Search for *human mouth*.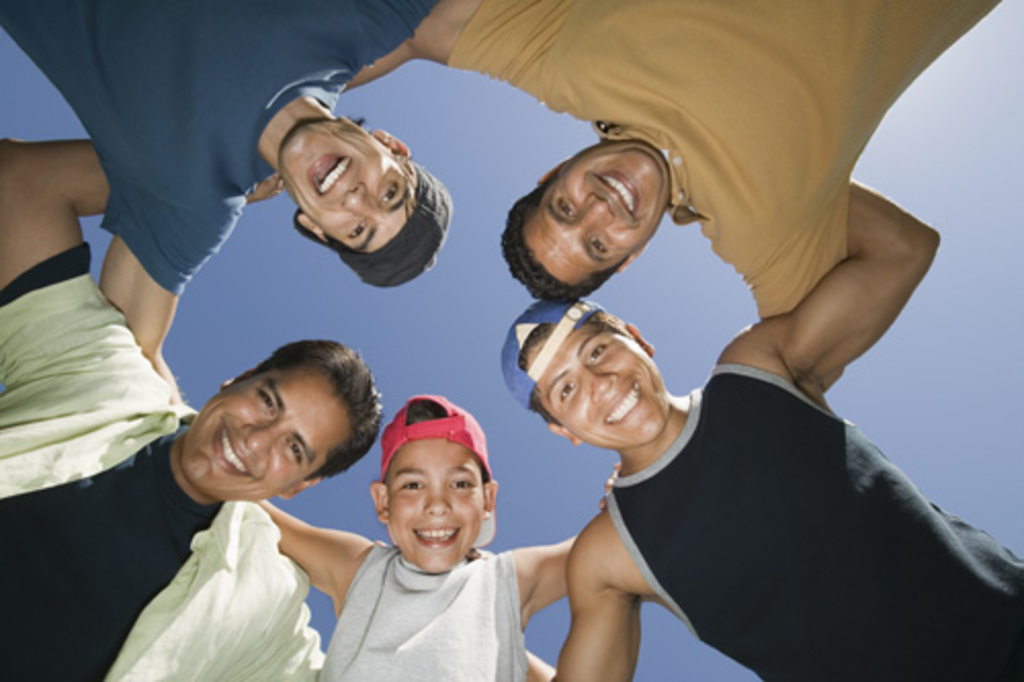
Found at [x1=590, y1=170, x2=637, y2=215].
